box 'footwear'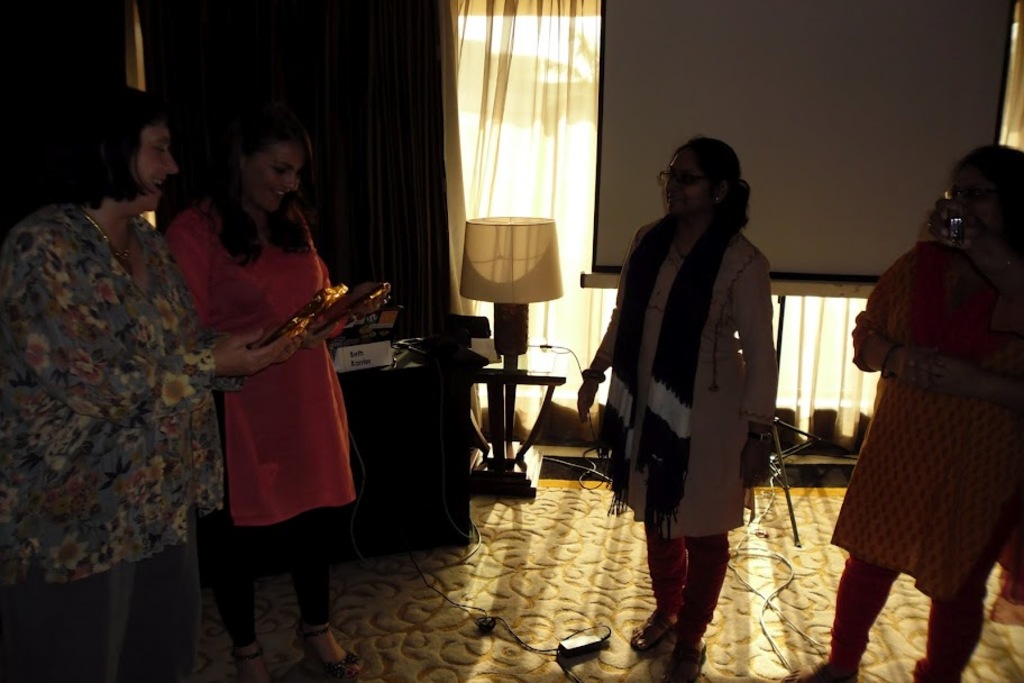
rect(229, 639, 277, 682)
